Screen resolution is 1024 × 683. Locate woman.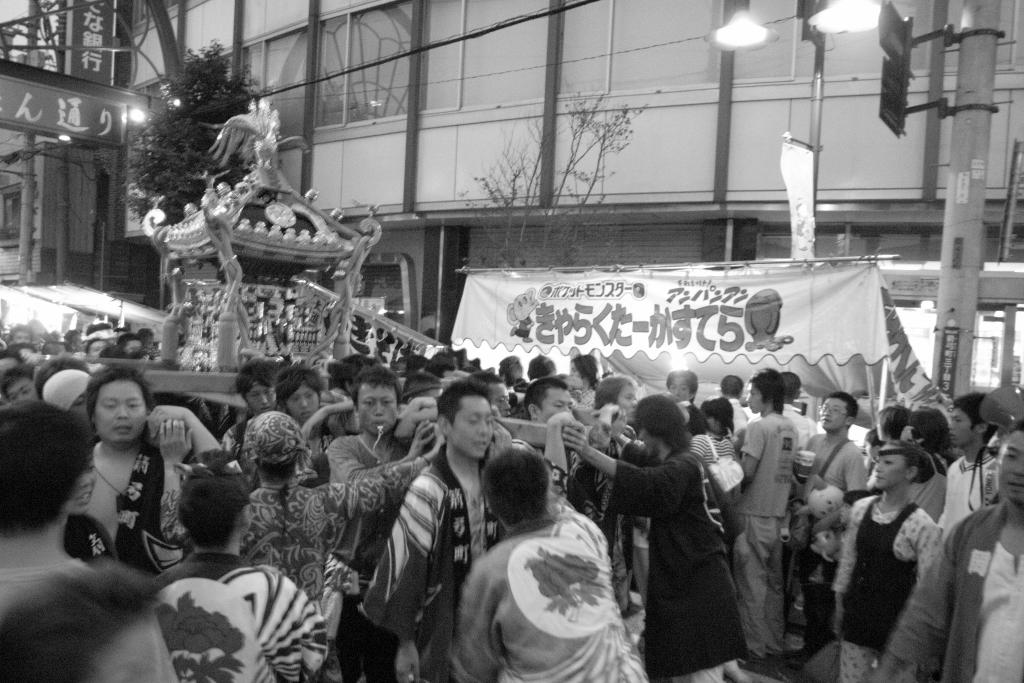
833 440 941 682.
